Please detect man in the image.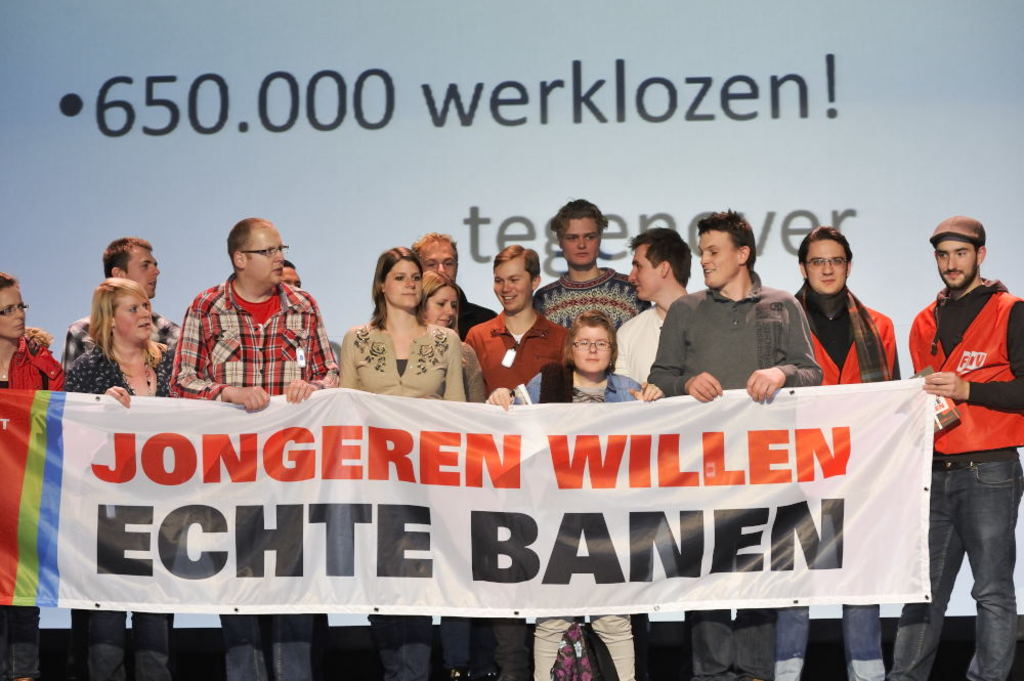
rect(877, 215, 1023, 678).
